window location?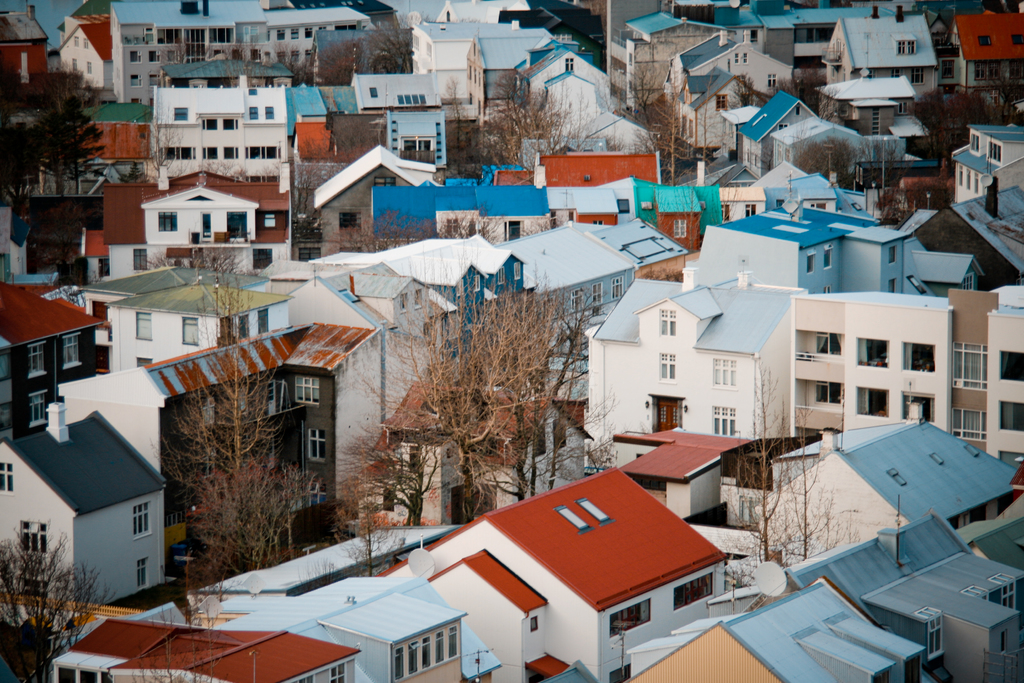
BBox(332, 665, 344, 682)
